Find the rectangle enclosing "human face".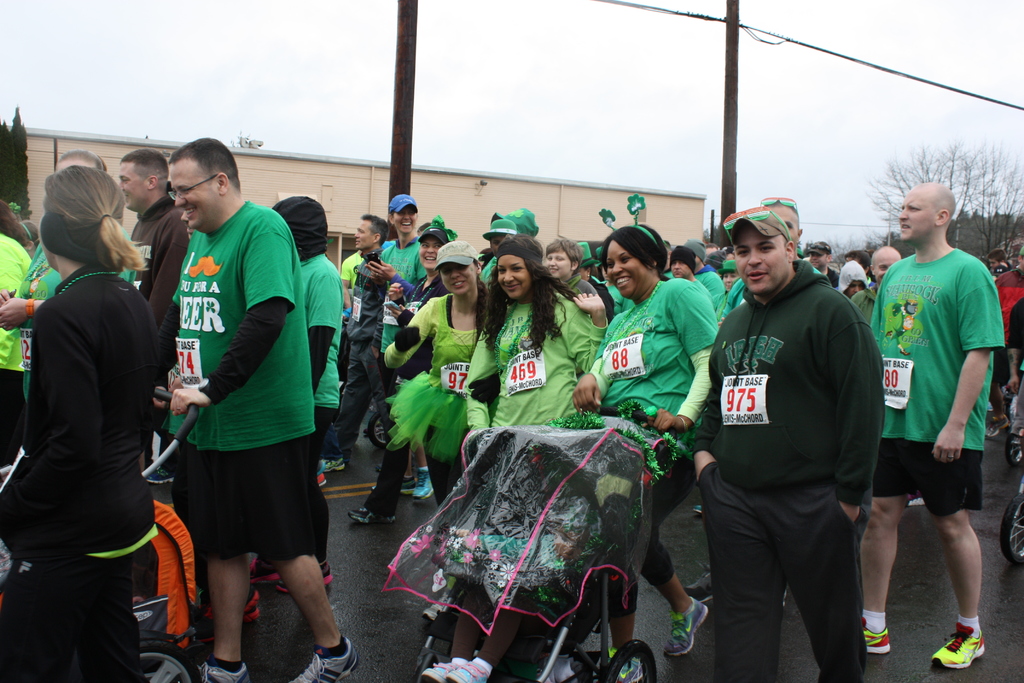
bbox=(900, 186, 938, 242).
